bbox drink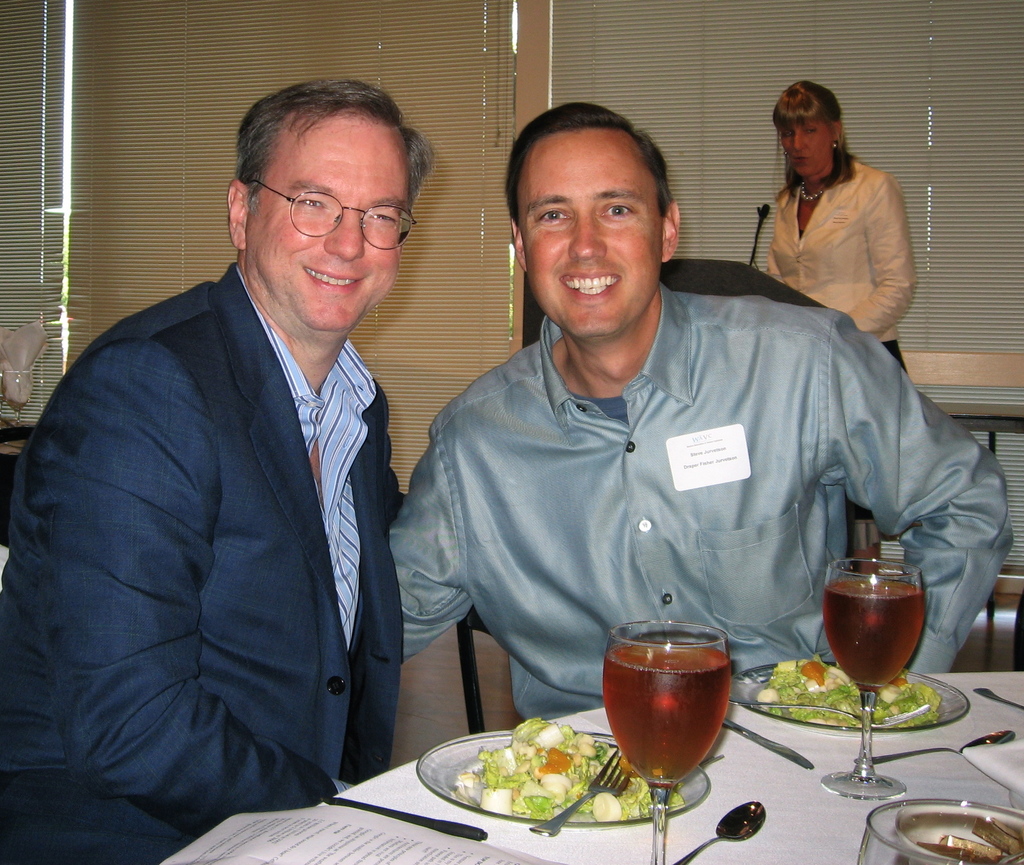
[823, 583, 924, 699]
